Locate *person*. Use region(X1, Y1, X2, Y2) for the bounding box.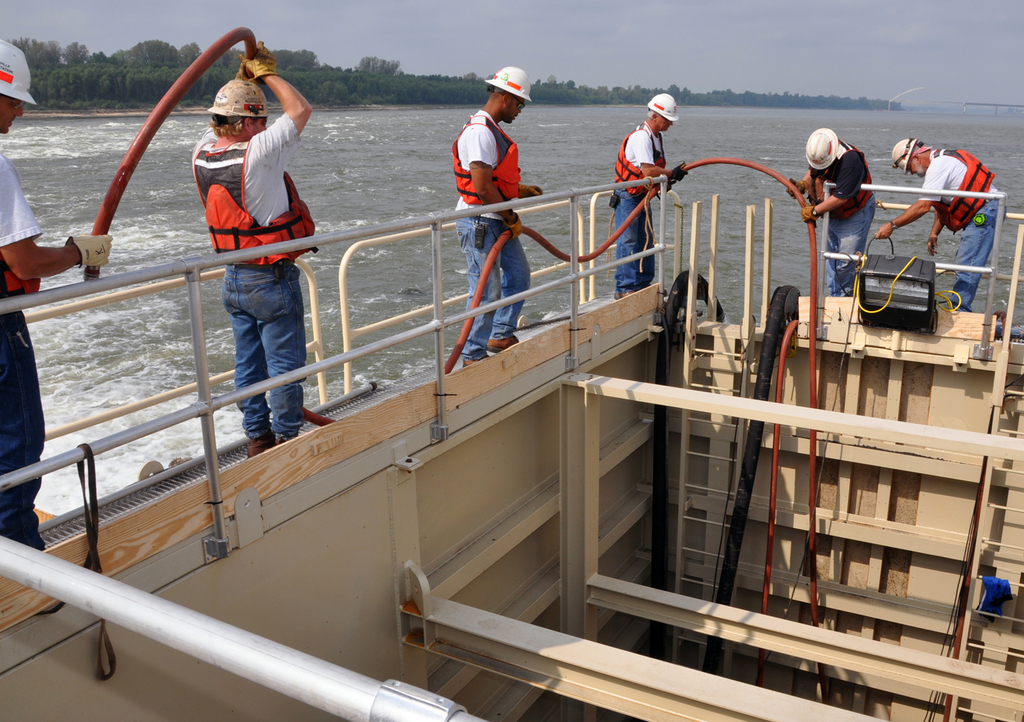
region(608, 91, 688, 300).
